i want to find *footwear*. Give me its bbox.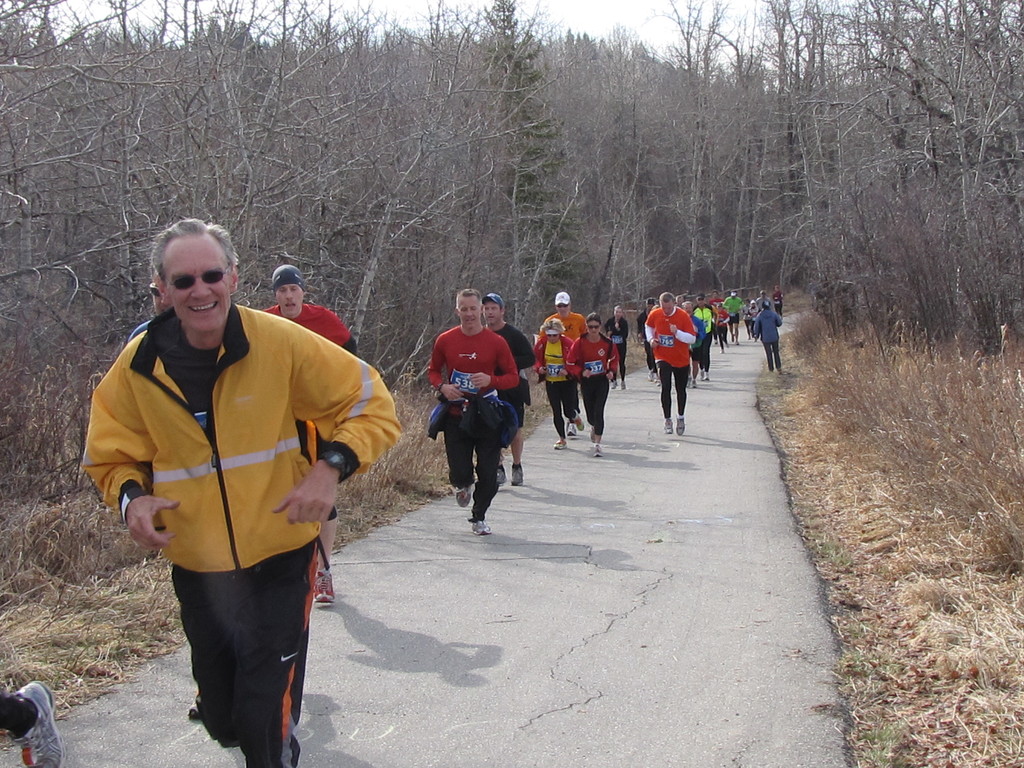
locate(566, 421, 577, 435).
